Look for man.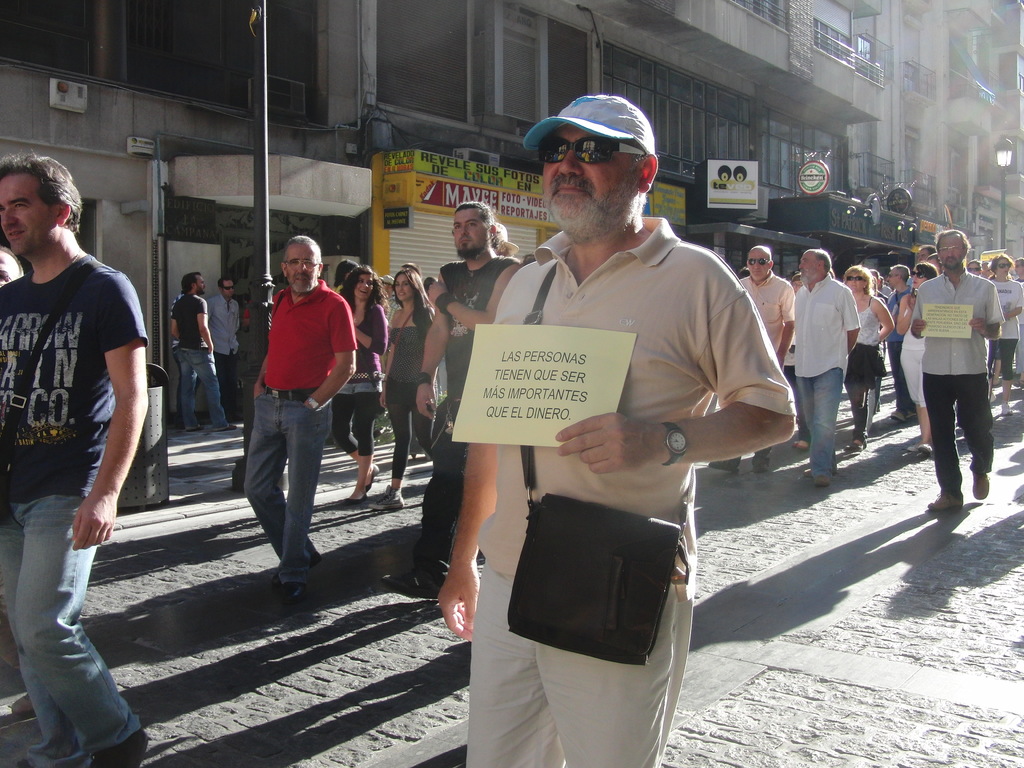
Found: bbox=[206, 273, 241, 423].
